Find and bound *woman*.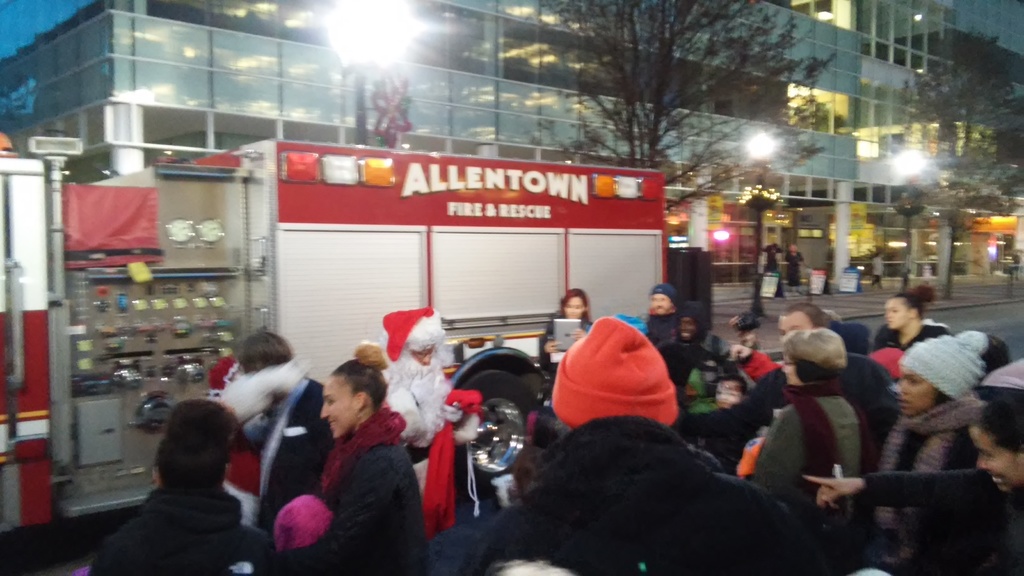
Bound: {"x1": 238, "y1": 326, "x2": 305, "y2": 451}.
